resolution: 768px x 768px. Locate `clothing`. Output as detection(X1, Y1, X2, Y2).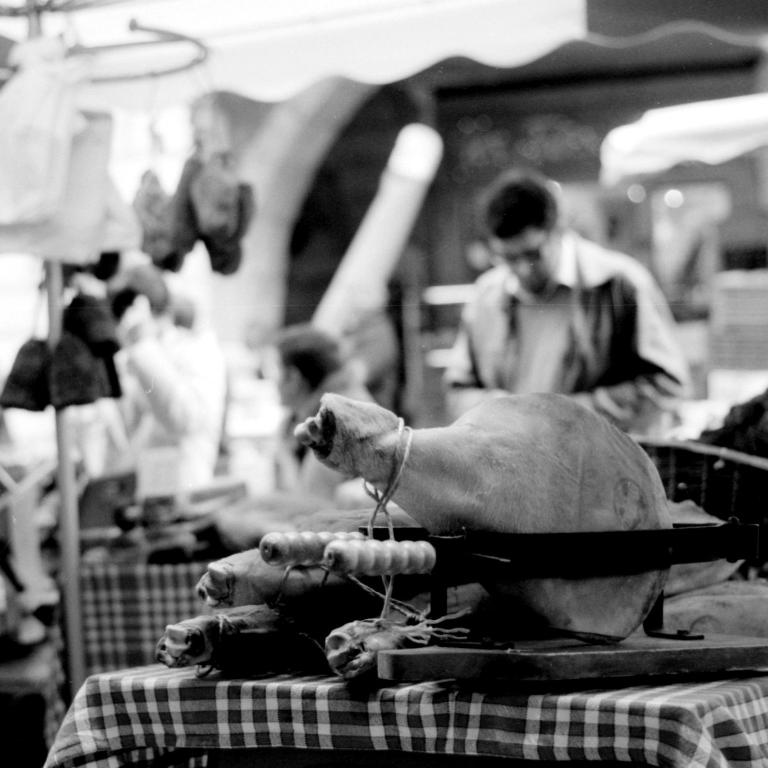
detection(444, 225, 699, 431).
